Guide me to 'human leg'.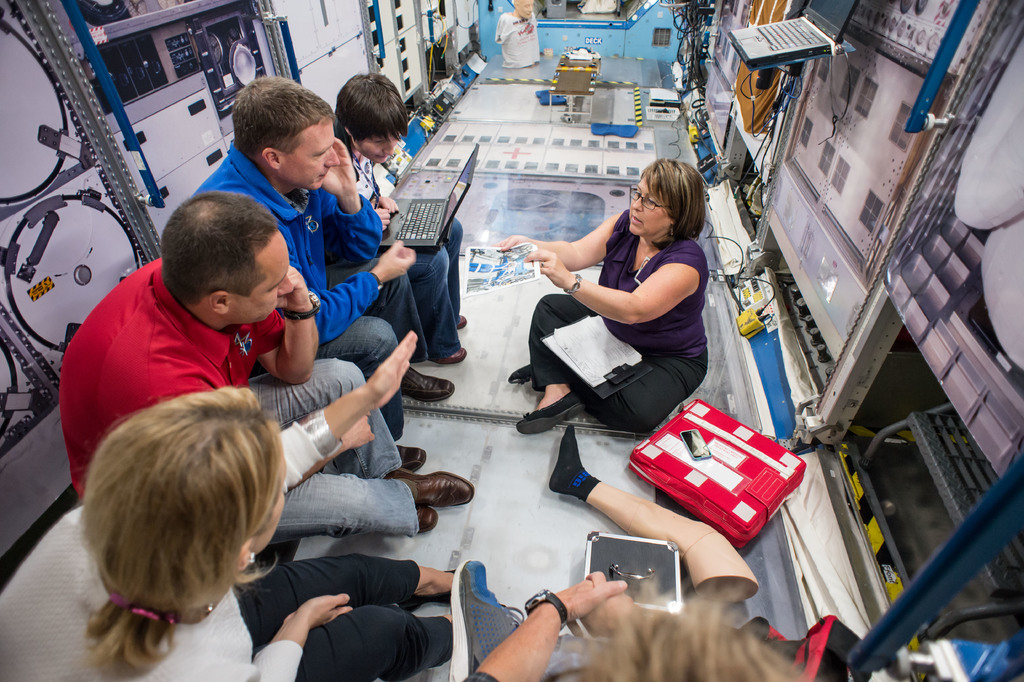
Guidance: {"left": 513, "top": 349, "right": 724, "bottom": 448}.
